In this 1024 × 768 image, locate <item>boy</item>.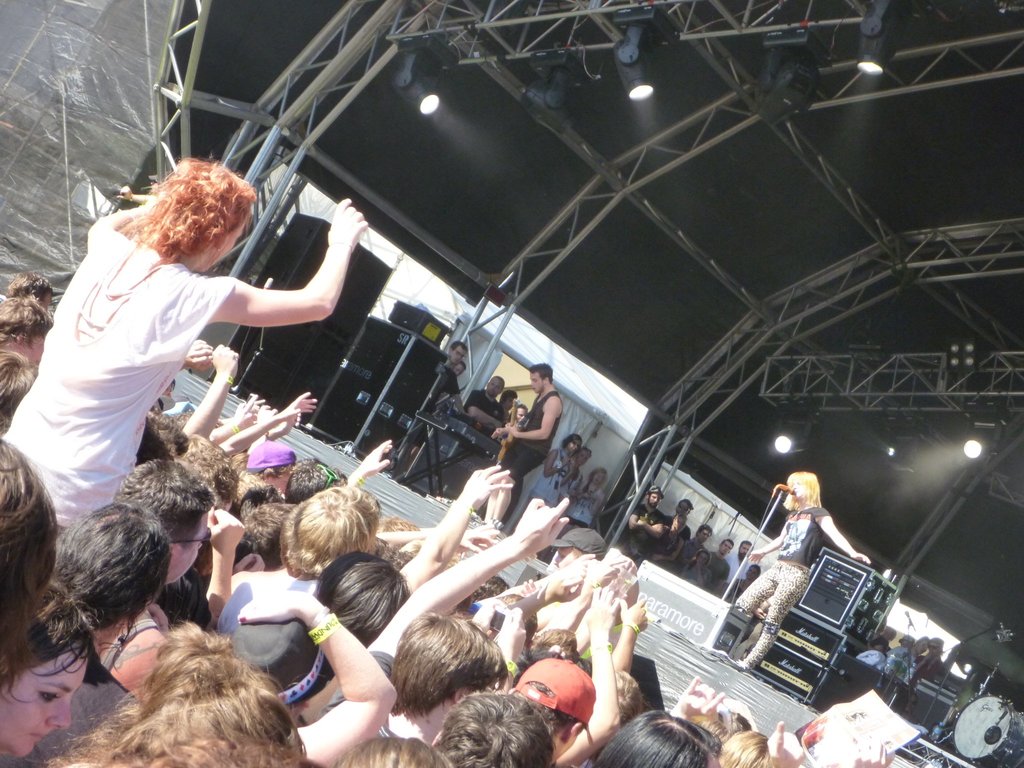
Bounding box: {"x1": 0, "y1": 291, "x2": 47, "y2": 375}.
